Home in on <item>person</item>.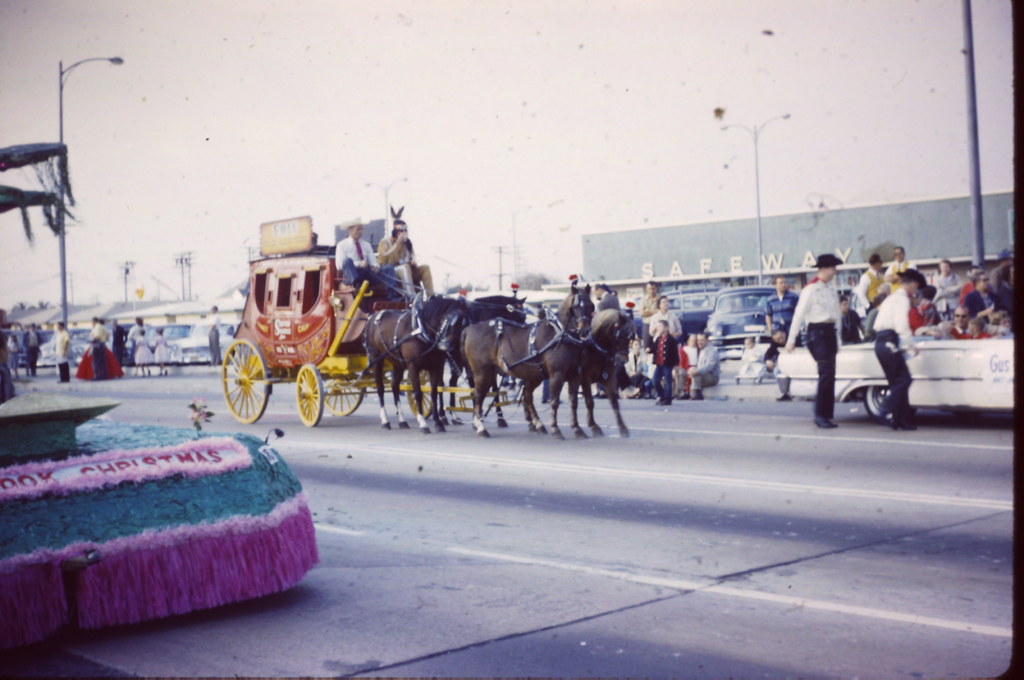
Homed in at (950, 309, 968, 336).
